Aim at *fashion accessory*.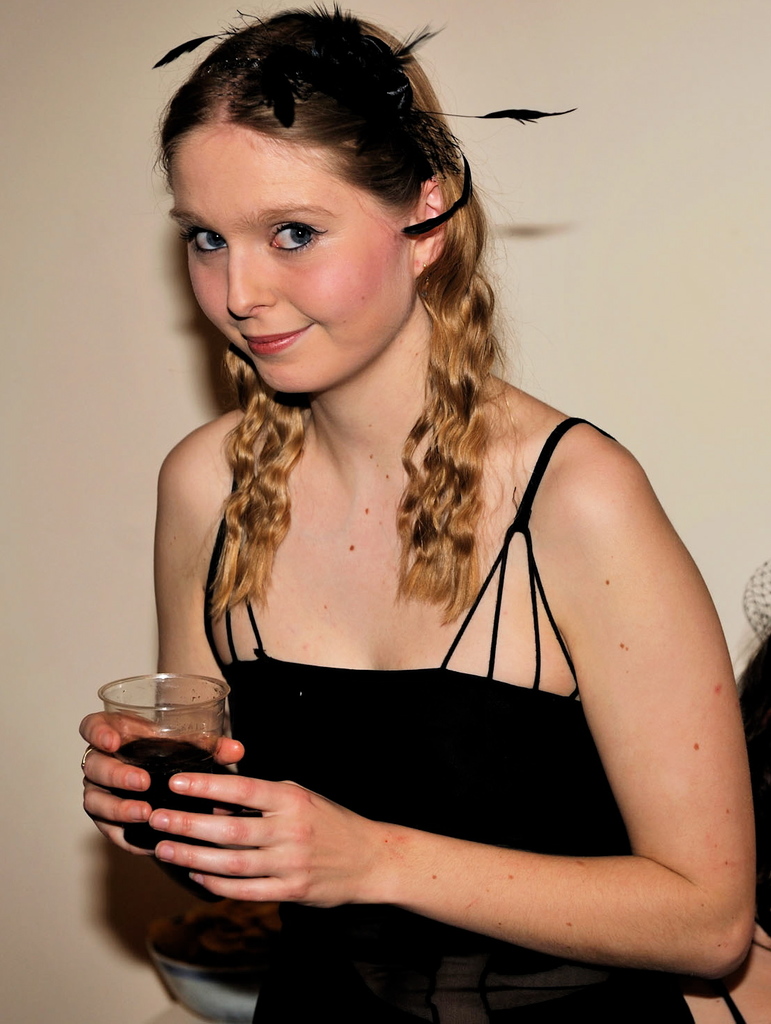
Aimed at box(81, 745, 94, 772).
